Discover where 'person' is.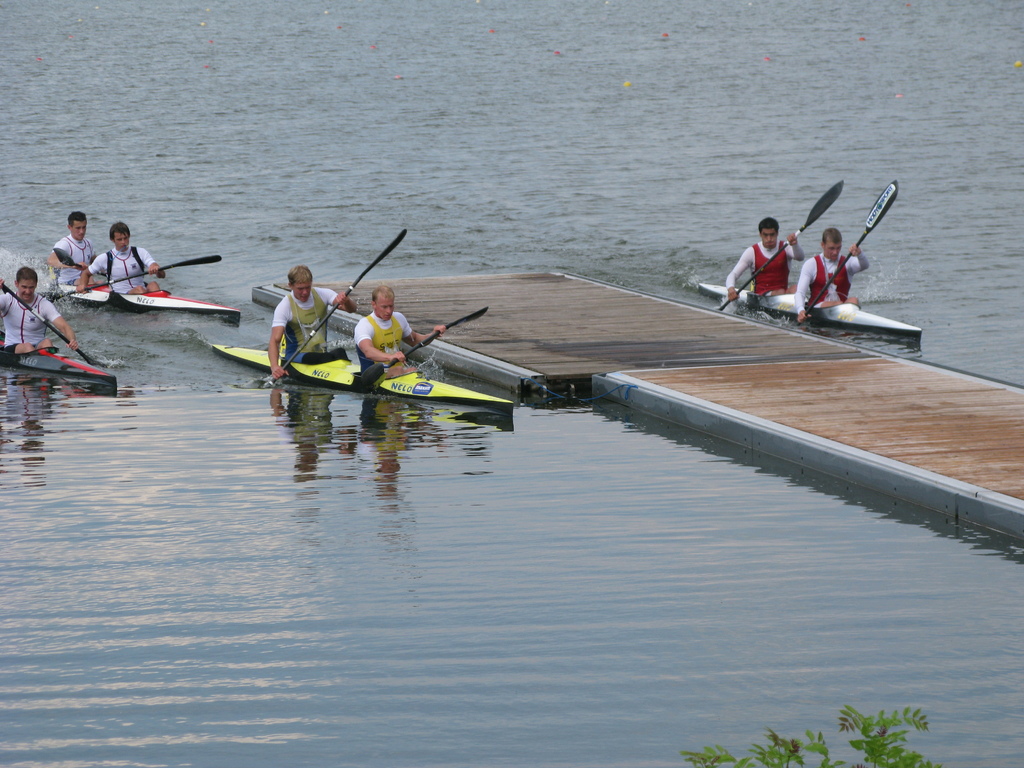
Discovered at <region>792, 226, 869, 323</region>.
